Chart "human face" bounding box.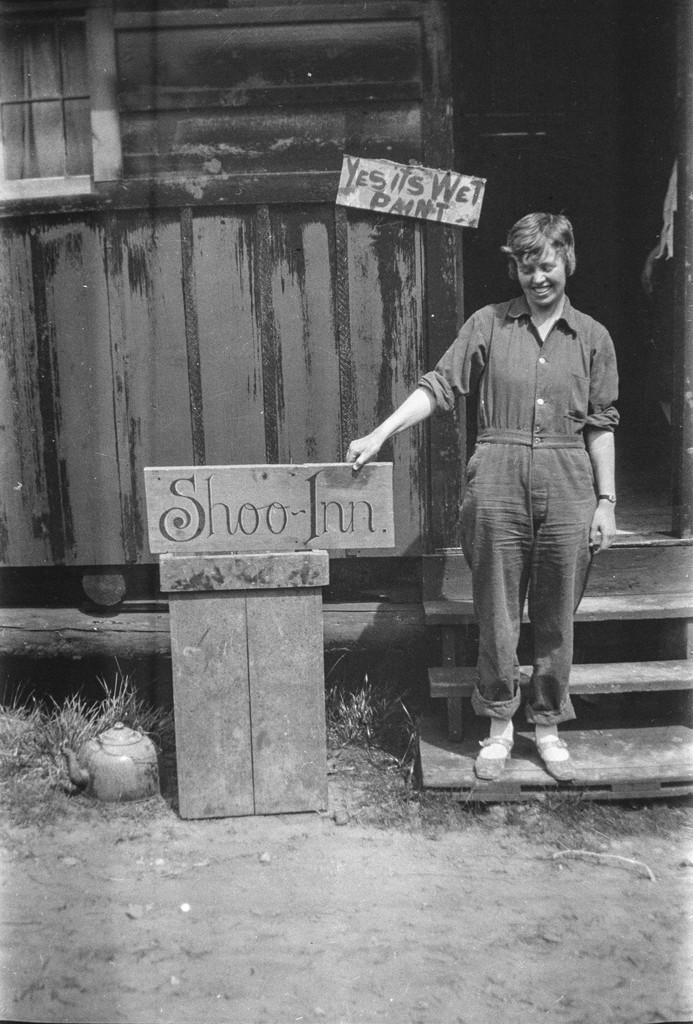
Charted: box=[517, 246, 564, 307].
